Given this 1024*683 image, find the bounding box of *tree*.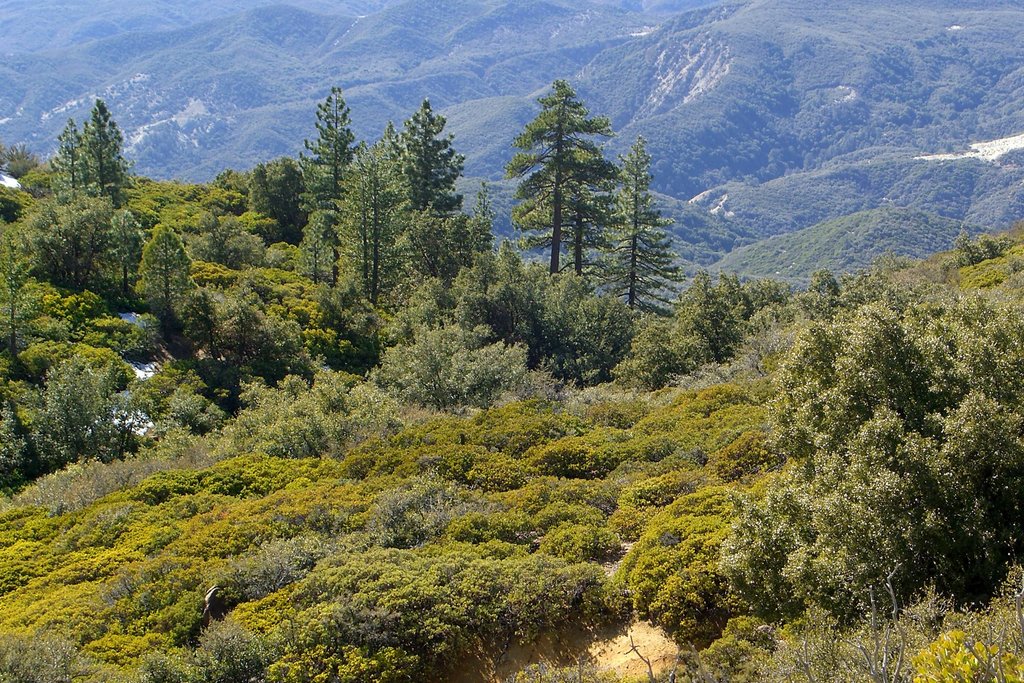
bbox=[343, 136, 423, 320].
